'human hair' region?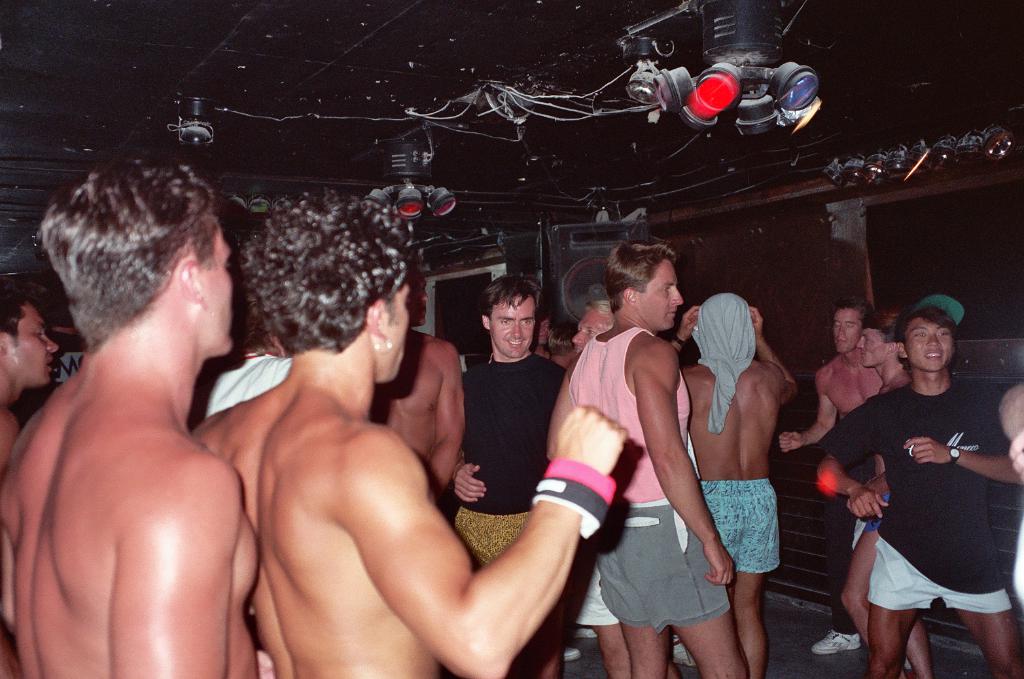
(856, 303, 908, 343)
